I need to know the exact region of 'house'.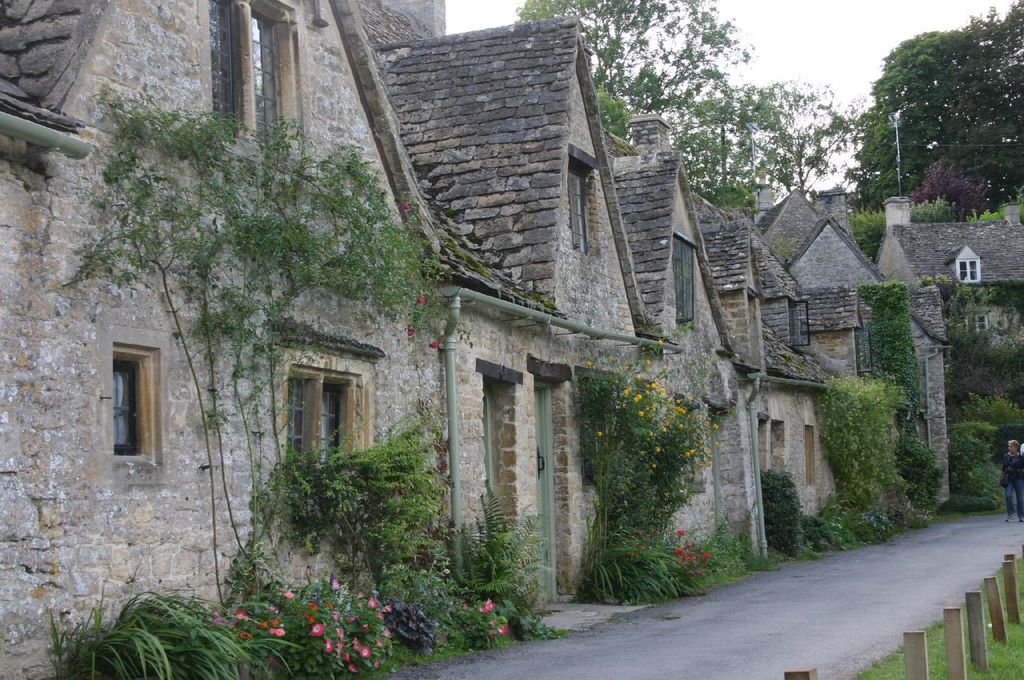
Region: [907, 183, 1018, 533].
